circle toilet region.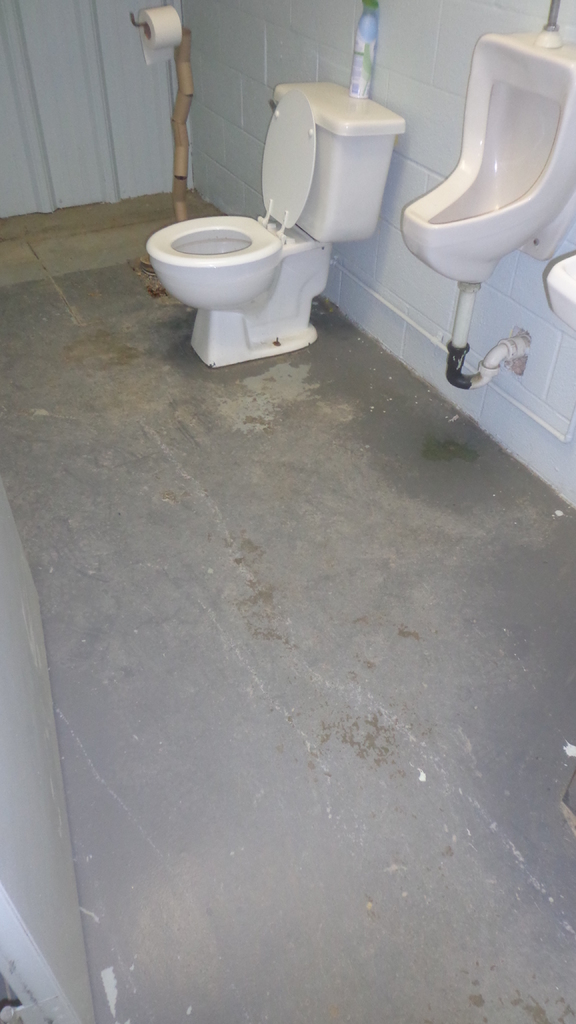
Region: detection(391, 32, 575, 280).
